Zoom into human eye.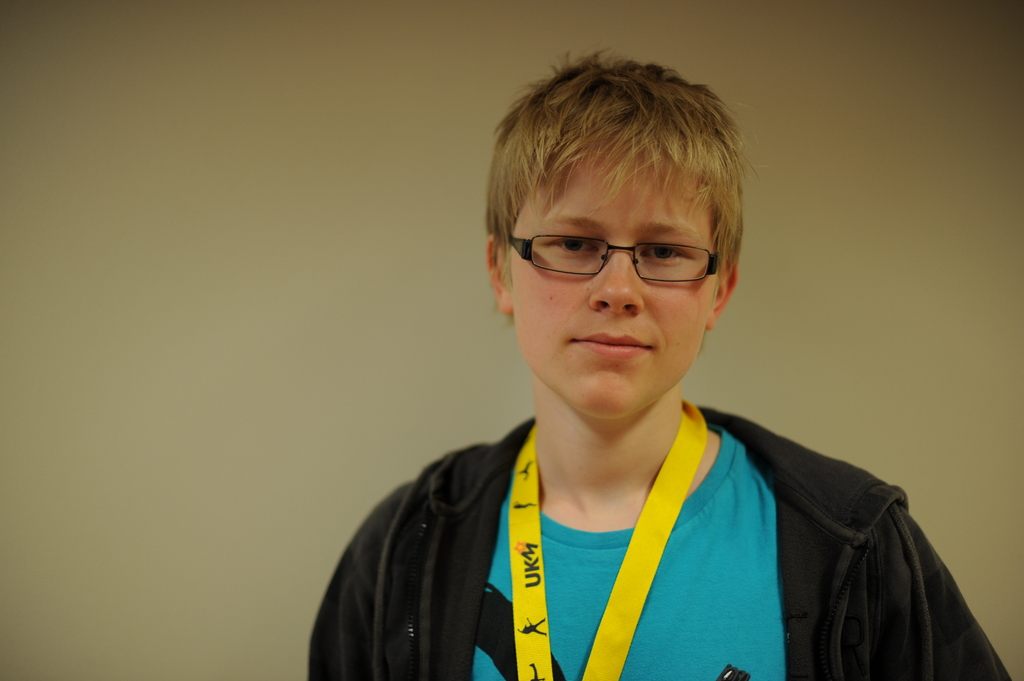
Zoom target: [541,229,602,255].
